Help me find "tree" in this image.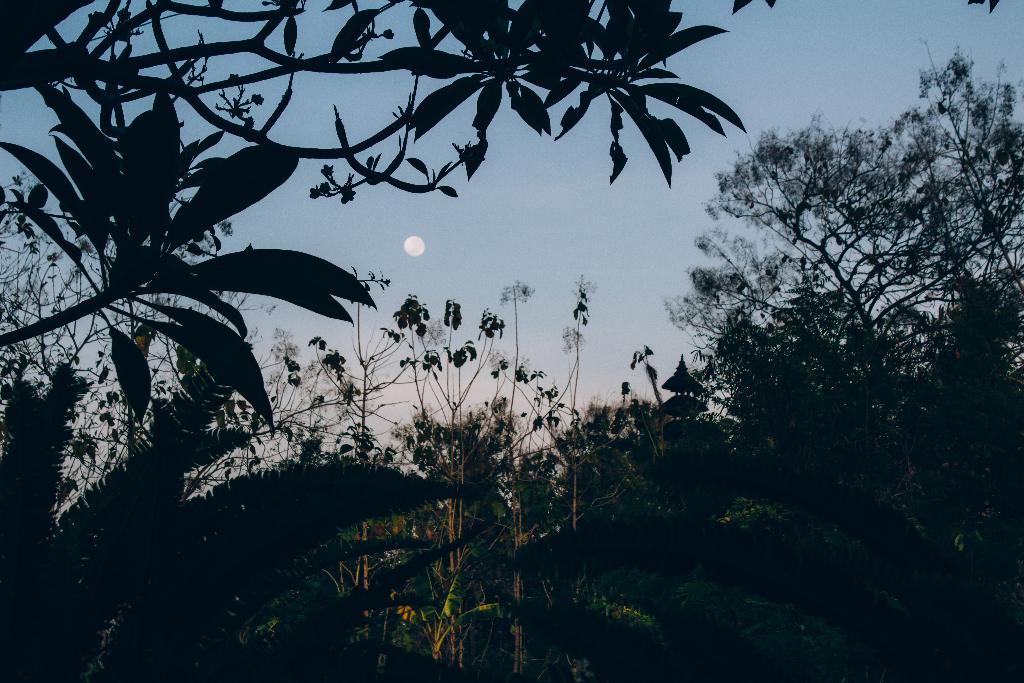
Found it: region(661, 44, 1023, 406).
